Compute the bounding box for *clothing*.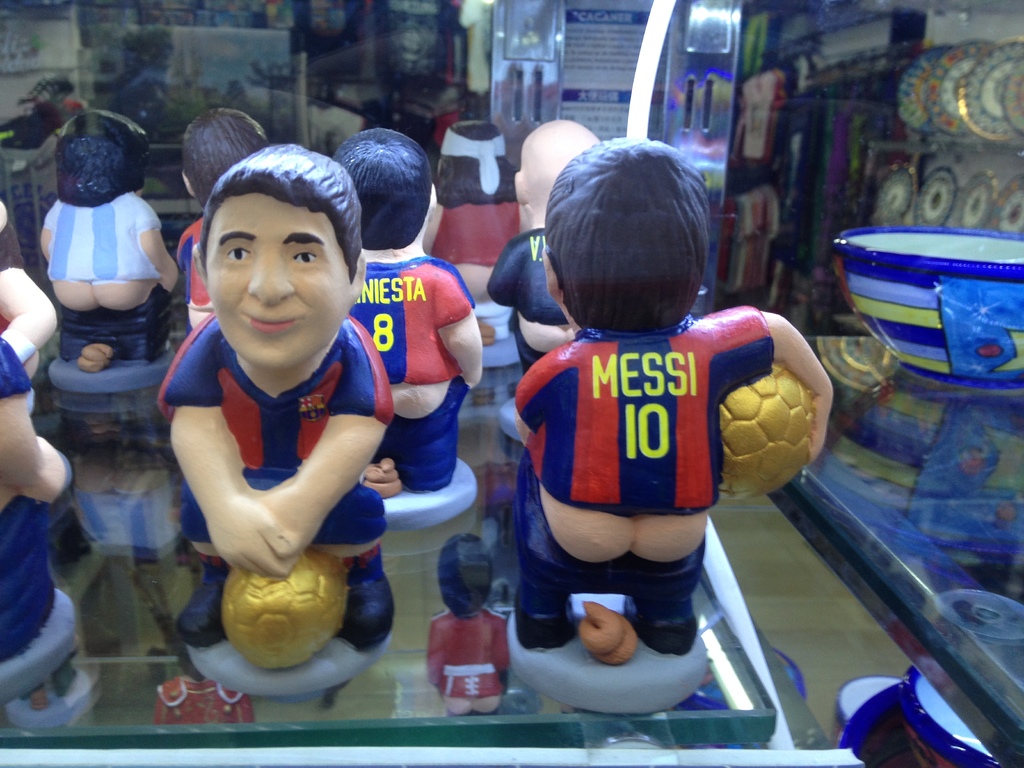
(x1=348, y1=264, x2=476, y2=486).
